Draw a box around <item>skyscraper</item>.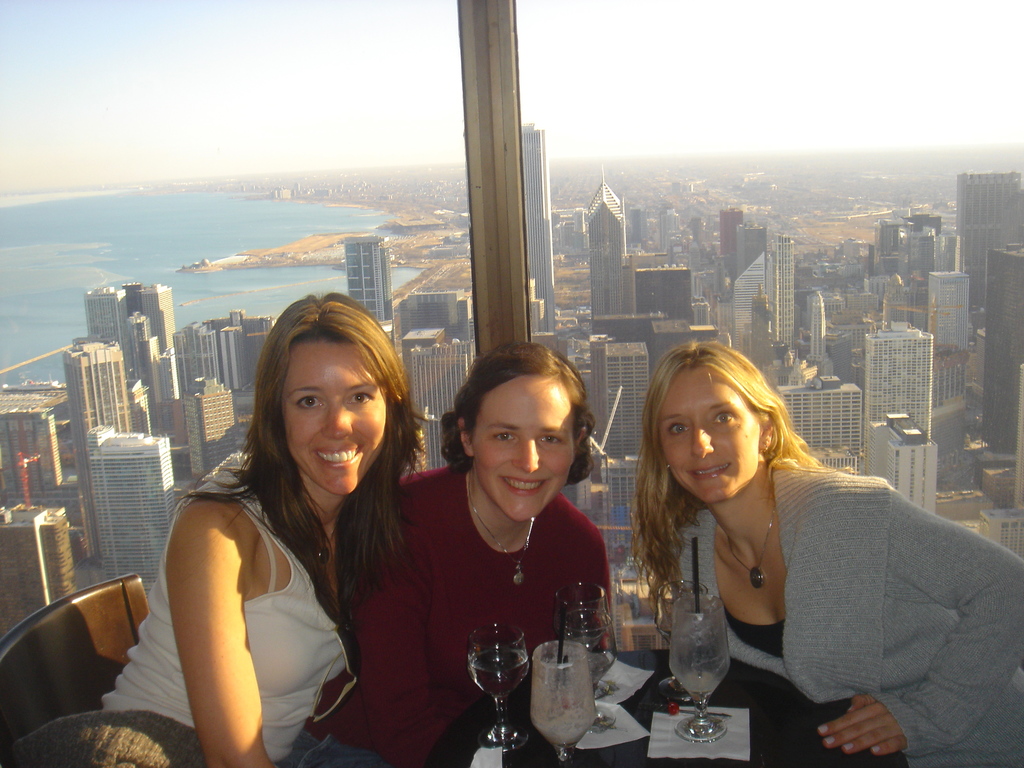
crop(984, 245, 1023, 463).
